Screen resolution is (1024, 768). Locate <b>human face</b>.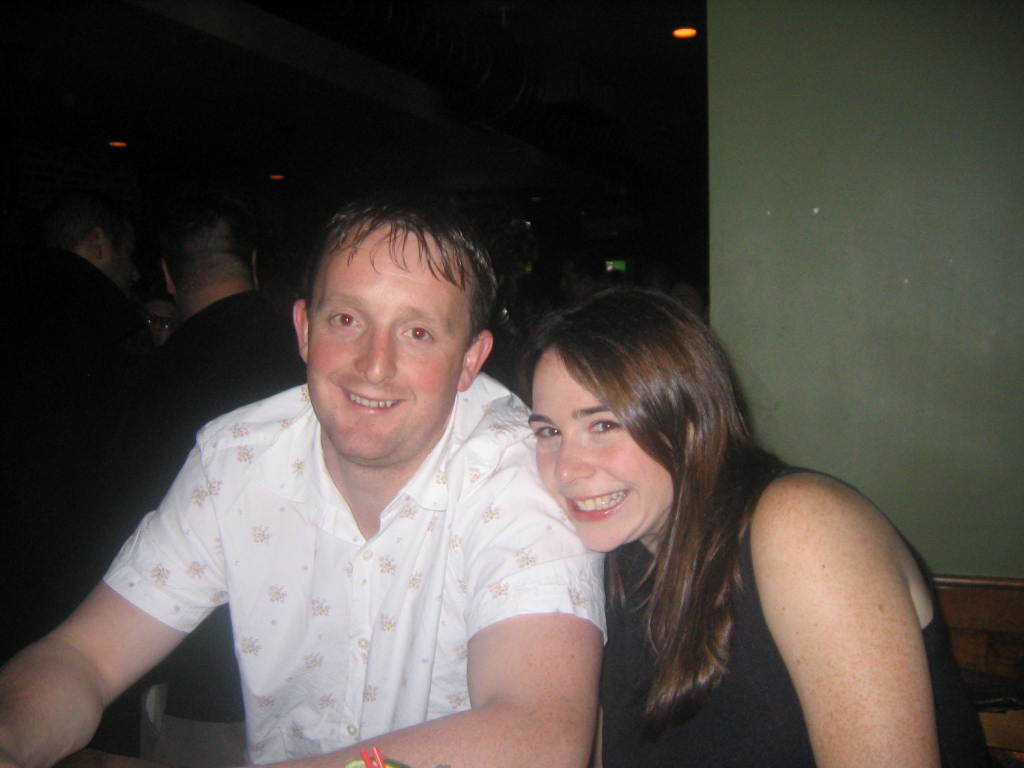
crop(136, 302, 175, 342).
